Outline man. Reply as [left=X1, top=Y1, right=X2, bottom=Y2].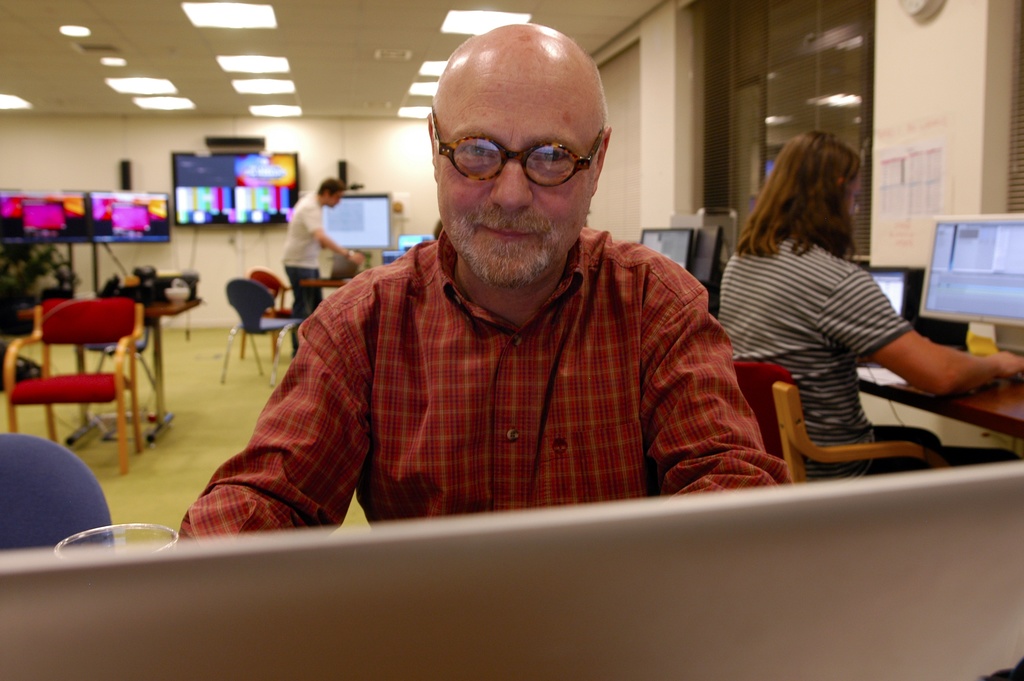
[left=194, top=59, right=824, bottom=543].
